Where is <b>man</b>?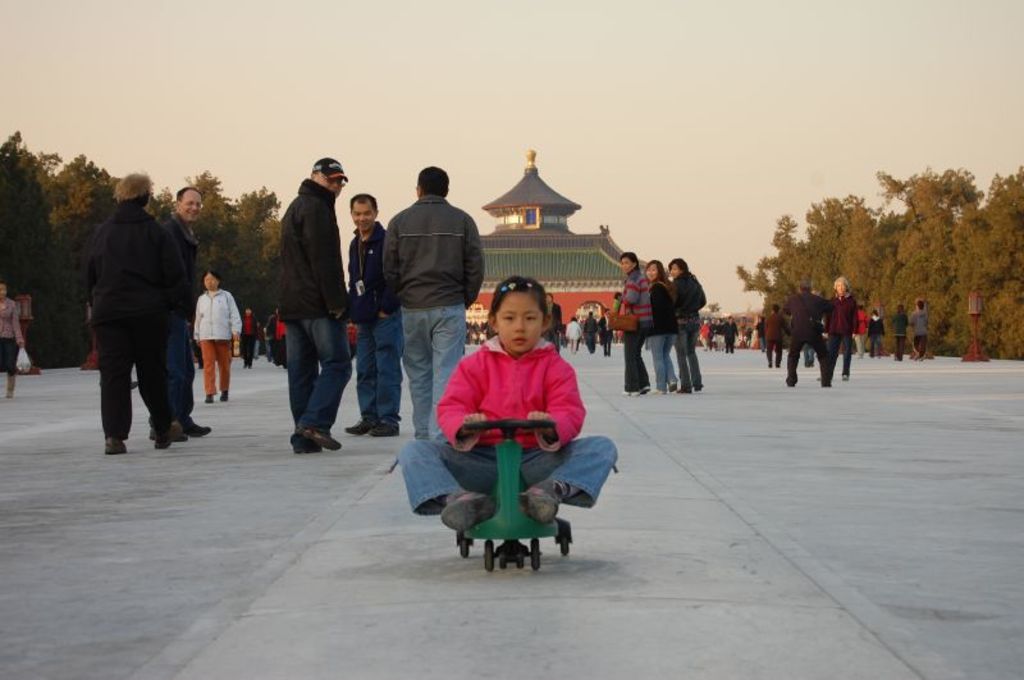
(908,298,929,360).
